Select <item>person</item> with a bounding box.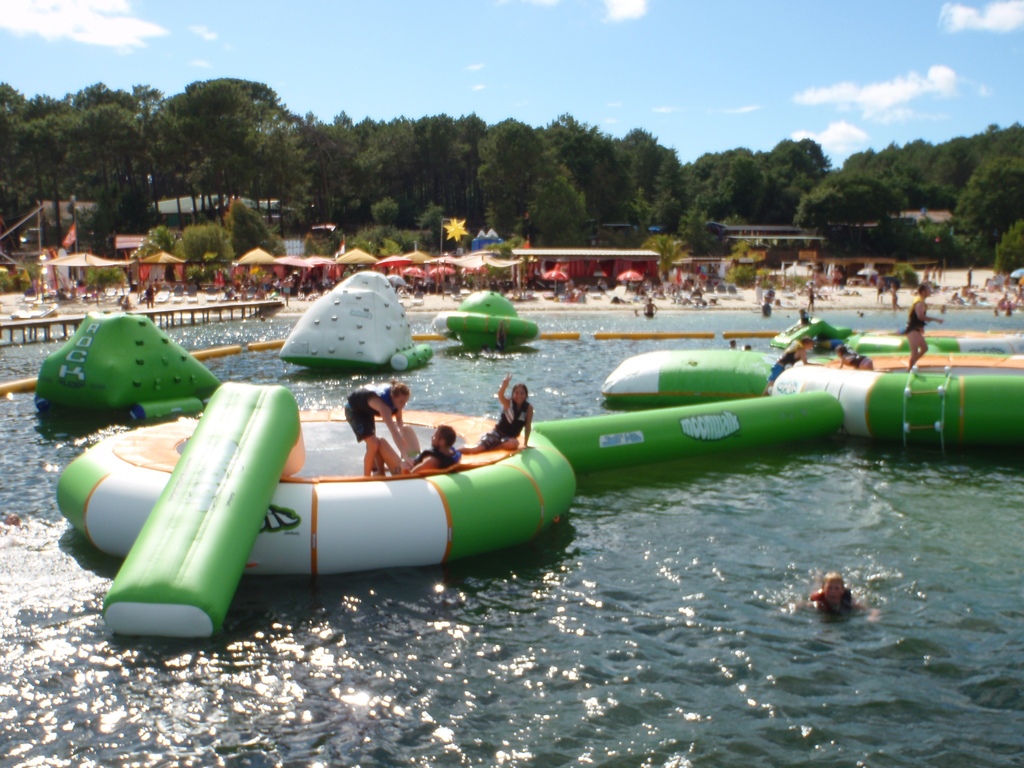
Rect(831, 346, 877, 380).
